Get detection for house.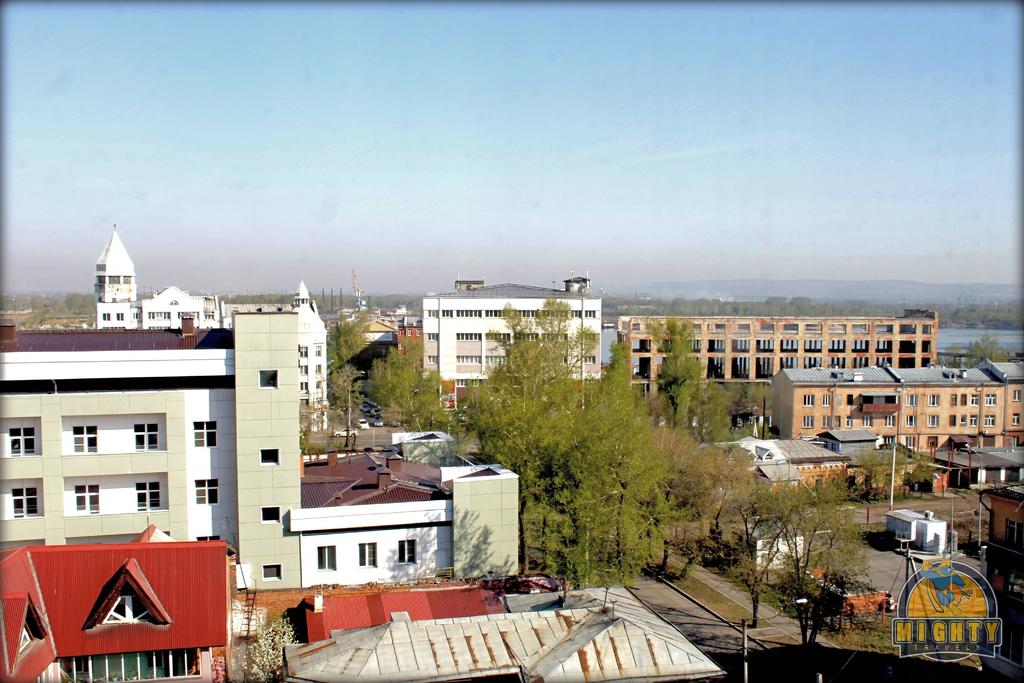
Detection: x1=762 y1=359 x2=1023 y2=452.
